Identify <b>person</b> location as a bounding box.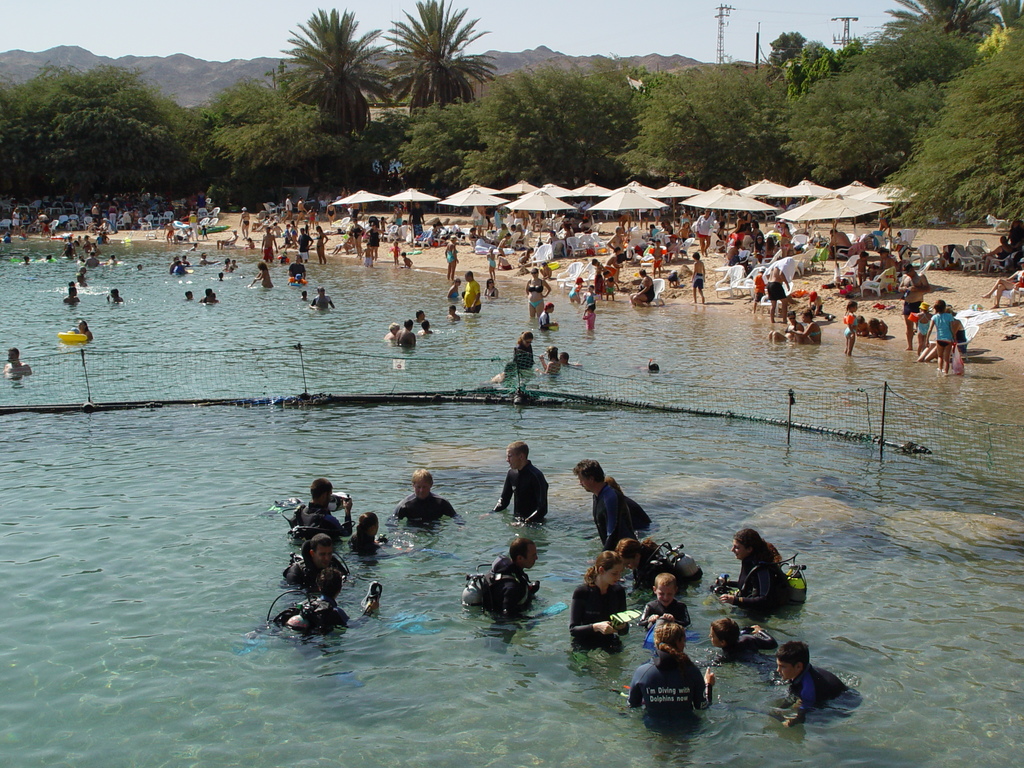
297,201,305,221.
